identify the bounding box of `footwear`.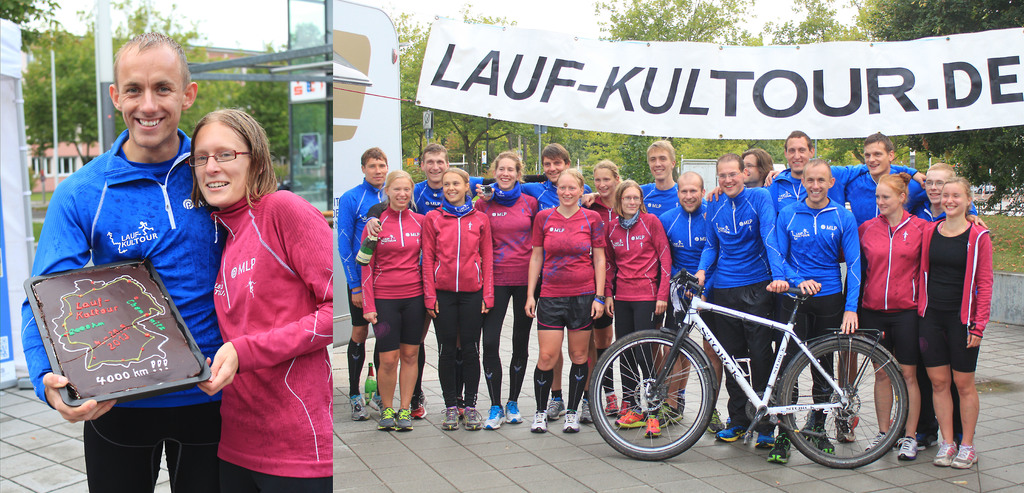
<region>708, 408, 723, 432</region>.
